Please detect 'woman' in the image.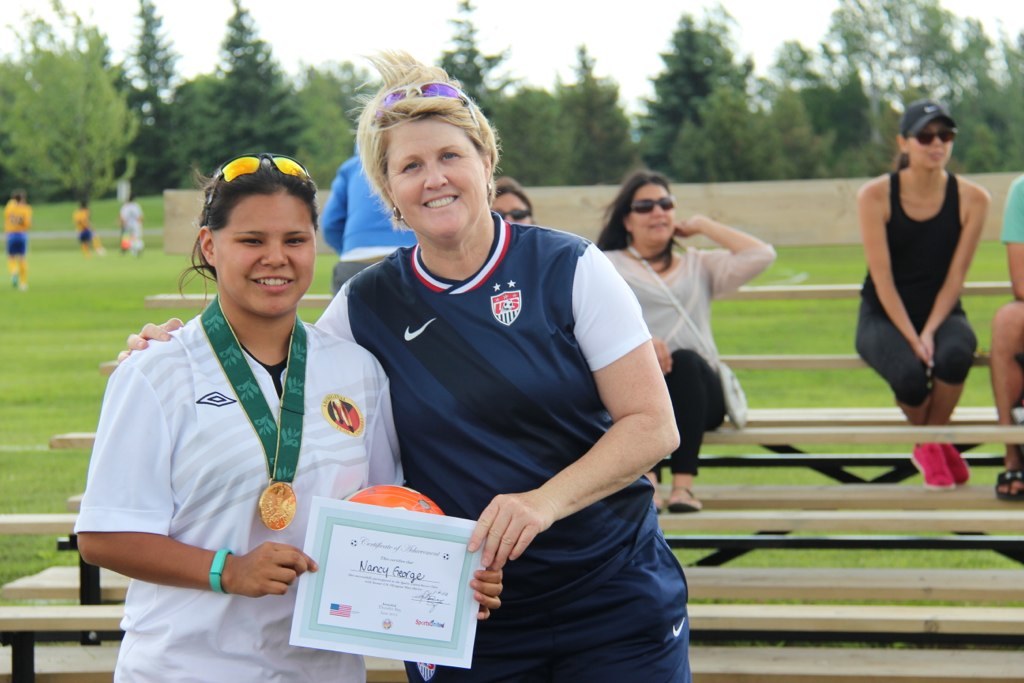
x1=491 y1=176 x2=539 y2=225.
